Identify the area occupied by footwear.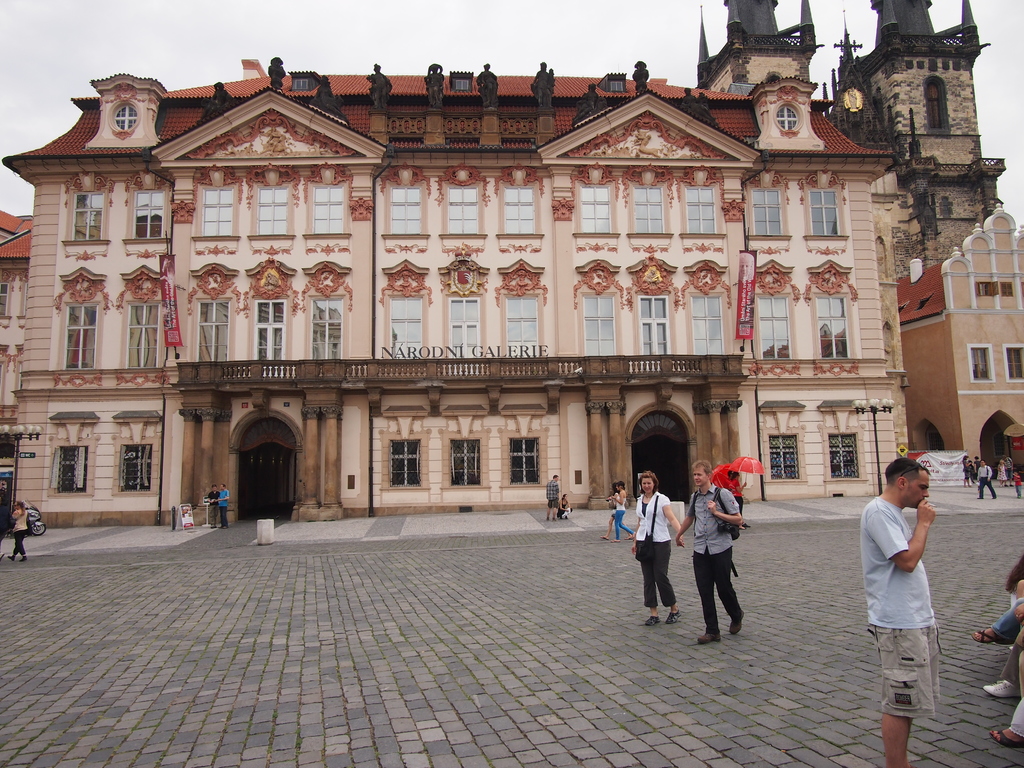
Area: detection(970, 626, 1008, 648).
